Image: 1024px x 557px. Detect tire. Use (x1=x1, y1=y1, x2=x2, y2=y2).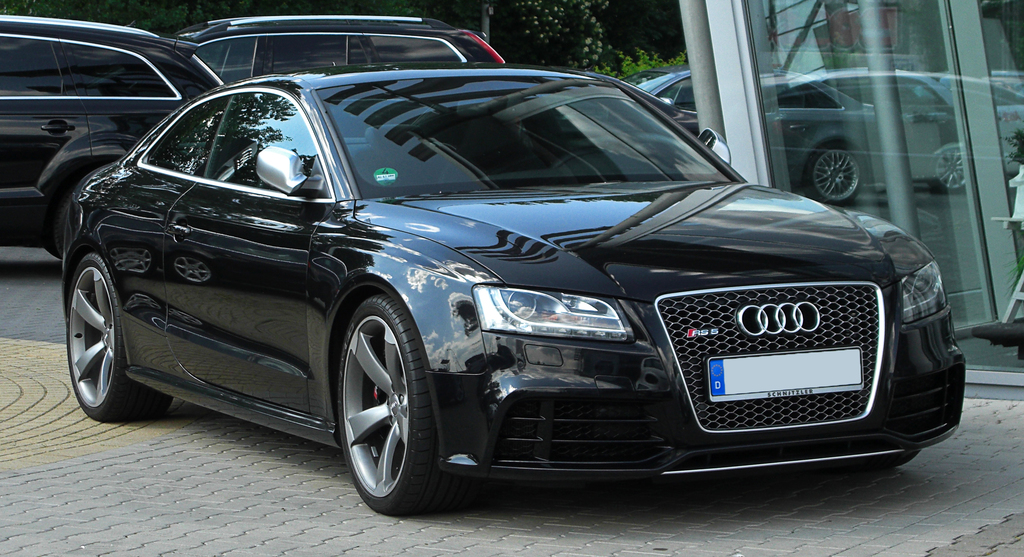
(x1=67, y1=253, x2=172, y2=422).
